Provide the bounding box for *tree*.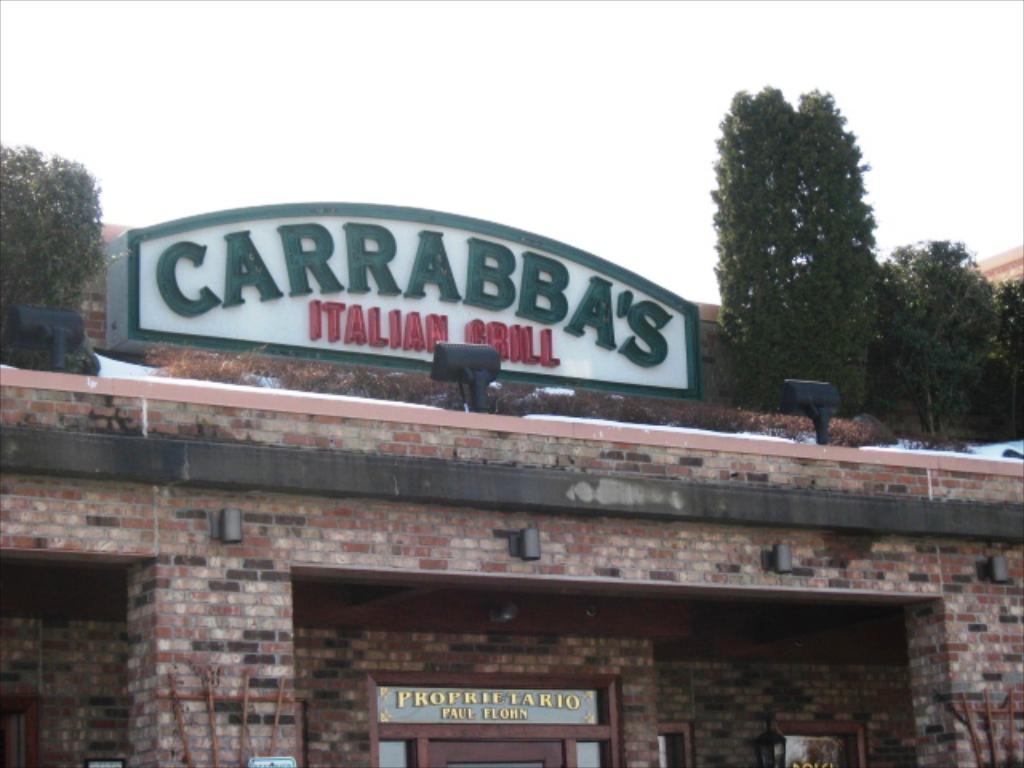
bbox=[712, 86, 878, 426].
